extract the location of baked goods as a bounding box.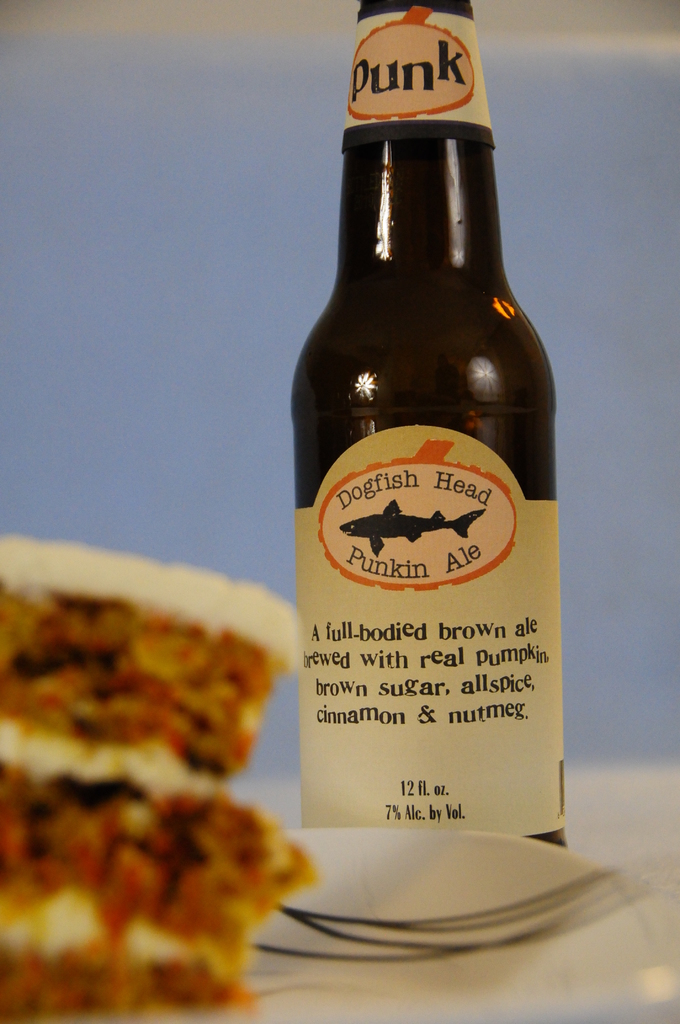
[11, 621, 331, 1002].
